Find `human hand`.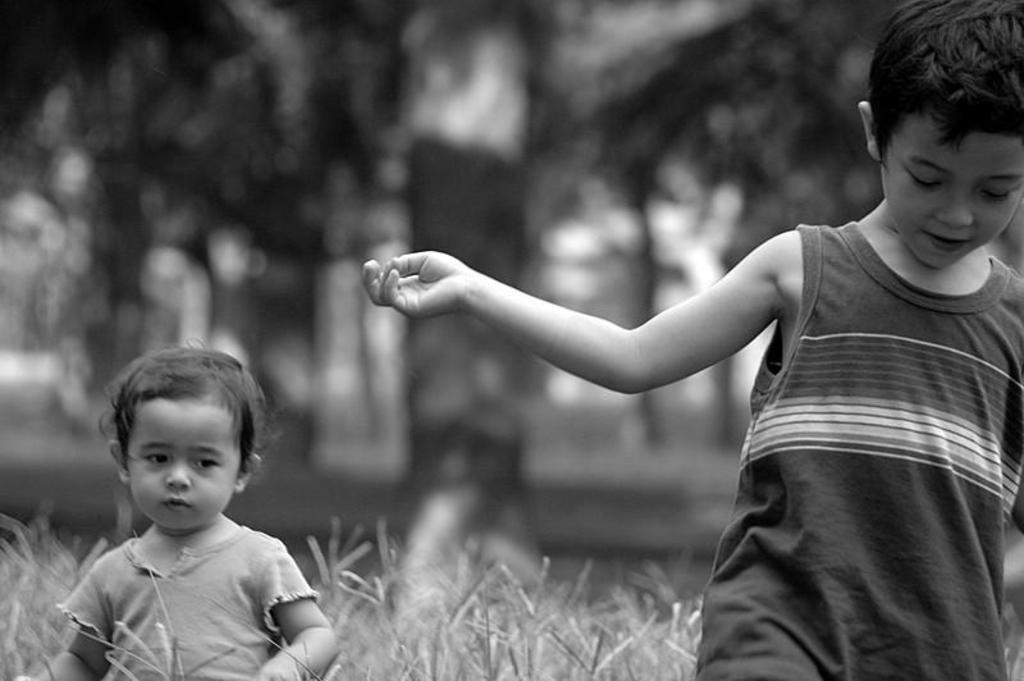
l=250, t=657, r=303, b=680.
